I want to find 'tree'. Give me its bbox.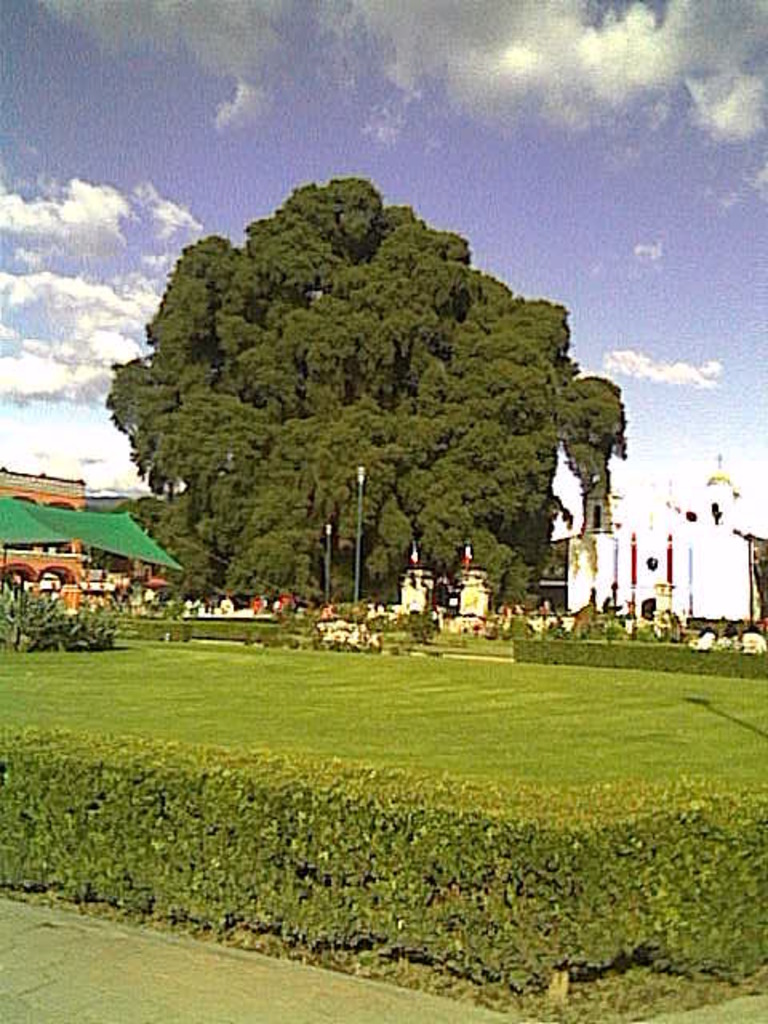
bbox=(99, 155, 614, 586).
